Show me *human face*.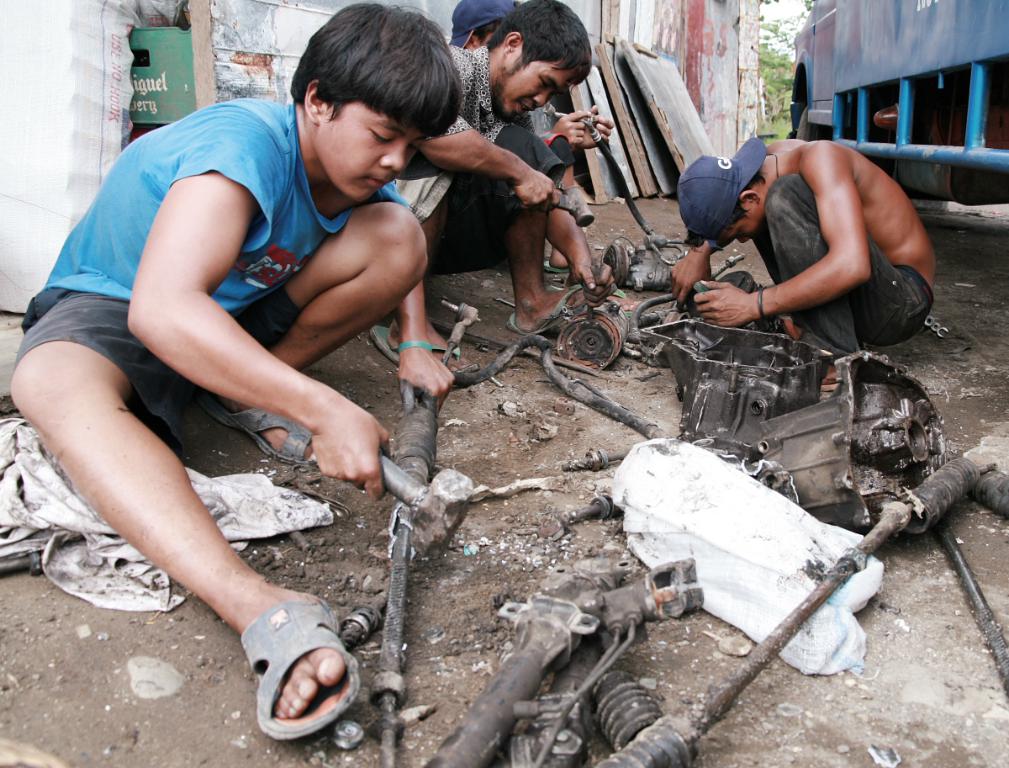
*human face* is here: (left=719, top=204, right=766, bottom=247).
